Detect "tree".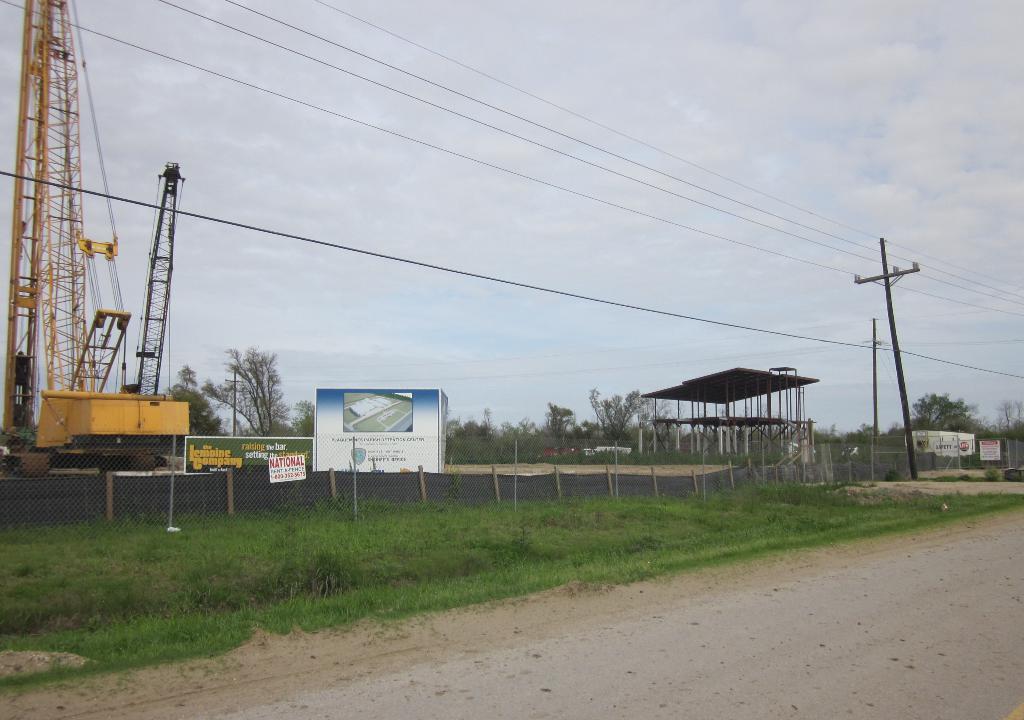
Detected at <box>173,365,227,440</box>.
